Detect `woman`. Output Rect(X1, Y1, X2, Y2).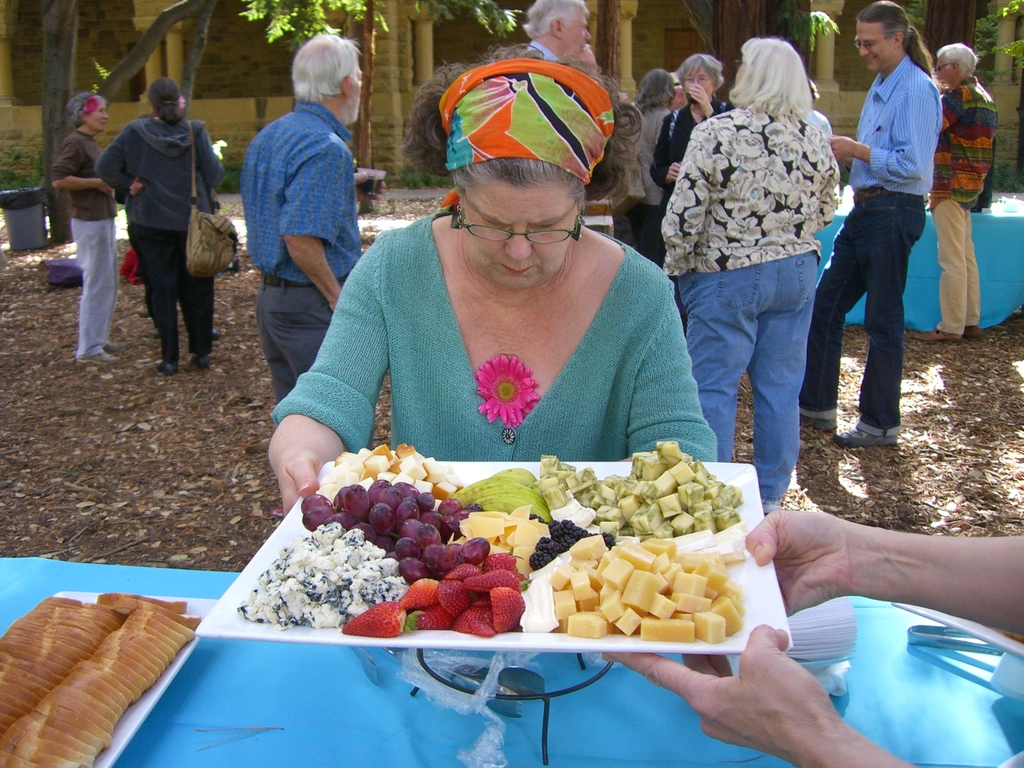
Rect(662, 40, 837, 515).
